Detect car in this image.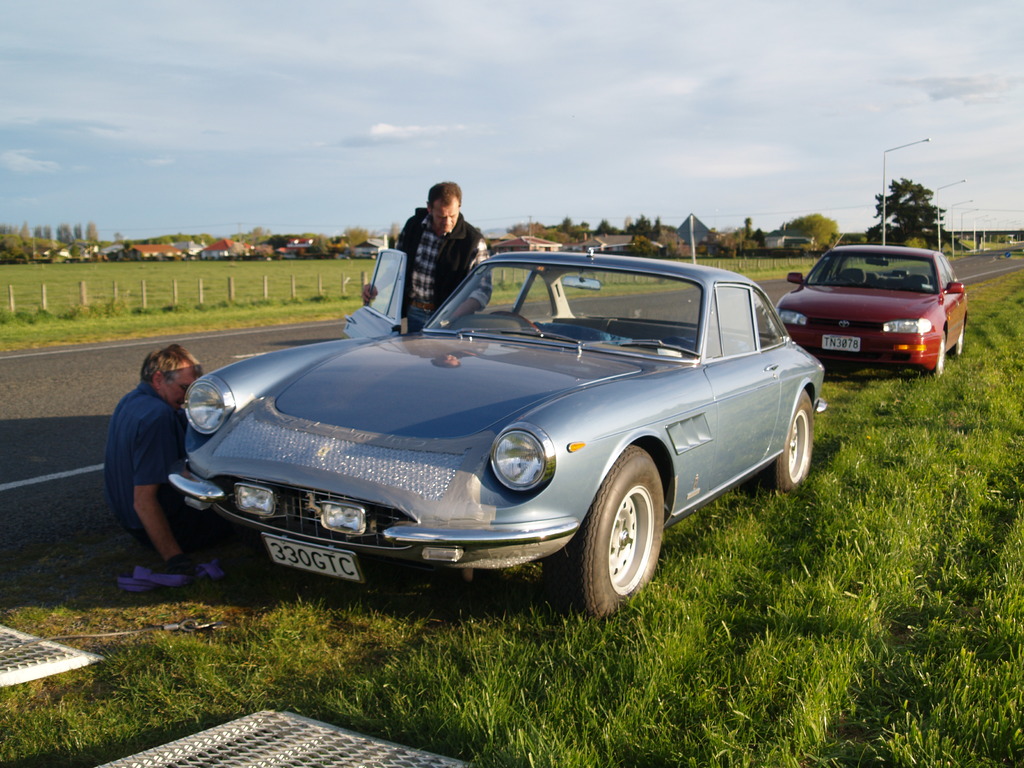
Detection: select_region(145, 244, 822, 612).
